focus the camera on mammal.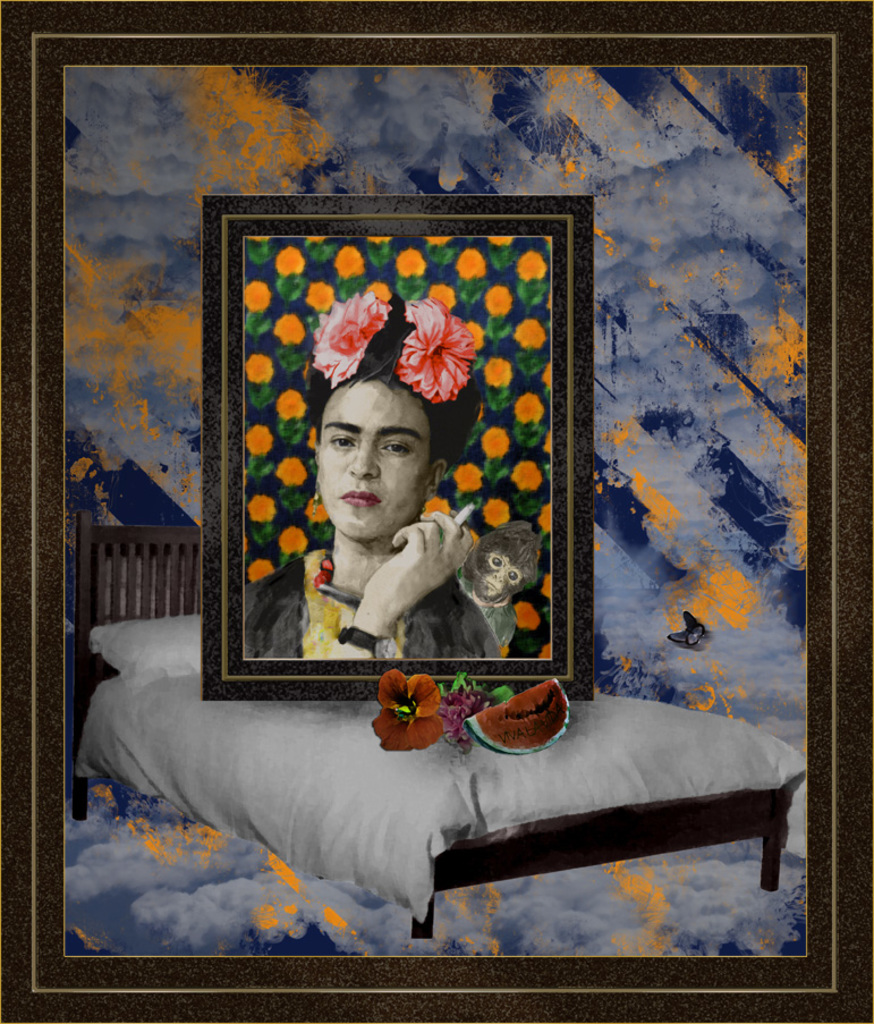
Focus region: pyautogui.locateOnScreen(272, 370, 489, 655).
